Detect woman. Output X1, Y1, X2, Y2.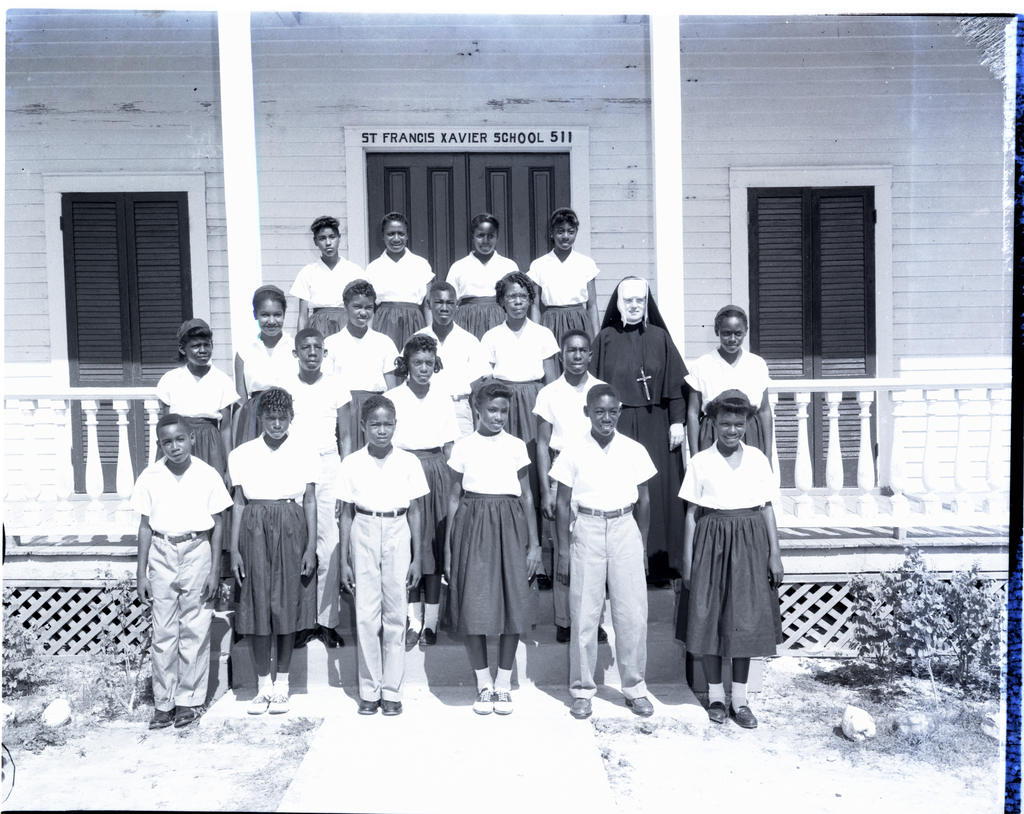
284, 213, 365, 343.
